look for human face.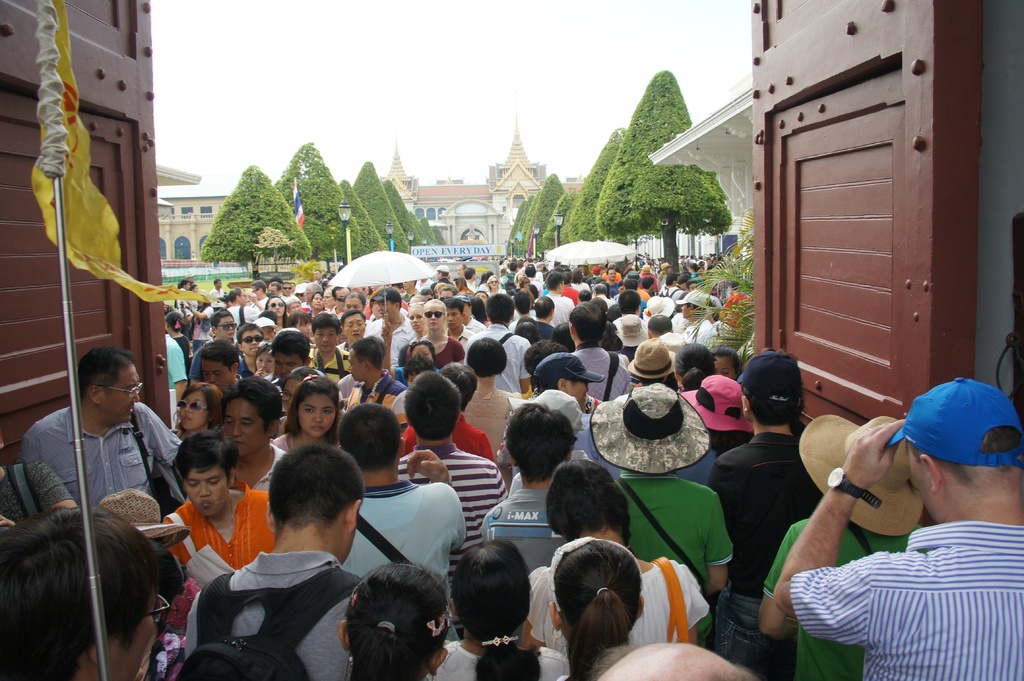
Found: 396/283/402/292.
